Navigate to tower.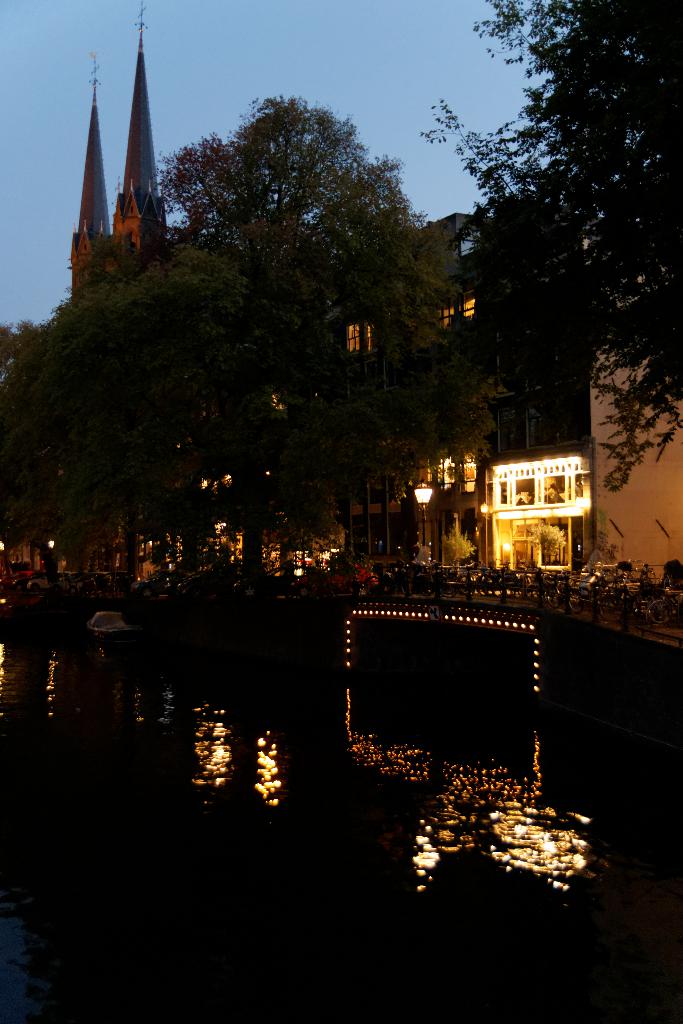
Navigation target: 73 5 169 298.
